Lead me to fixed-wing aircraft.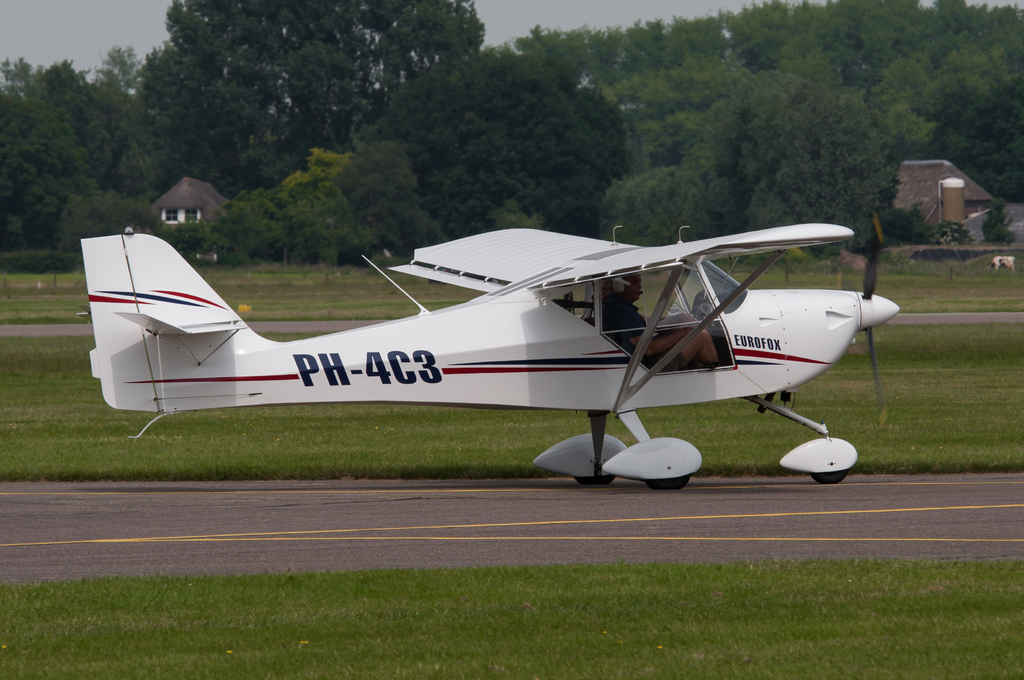
Lead to (77, 213, 908, 498).
